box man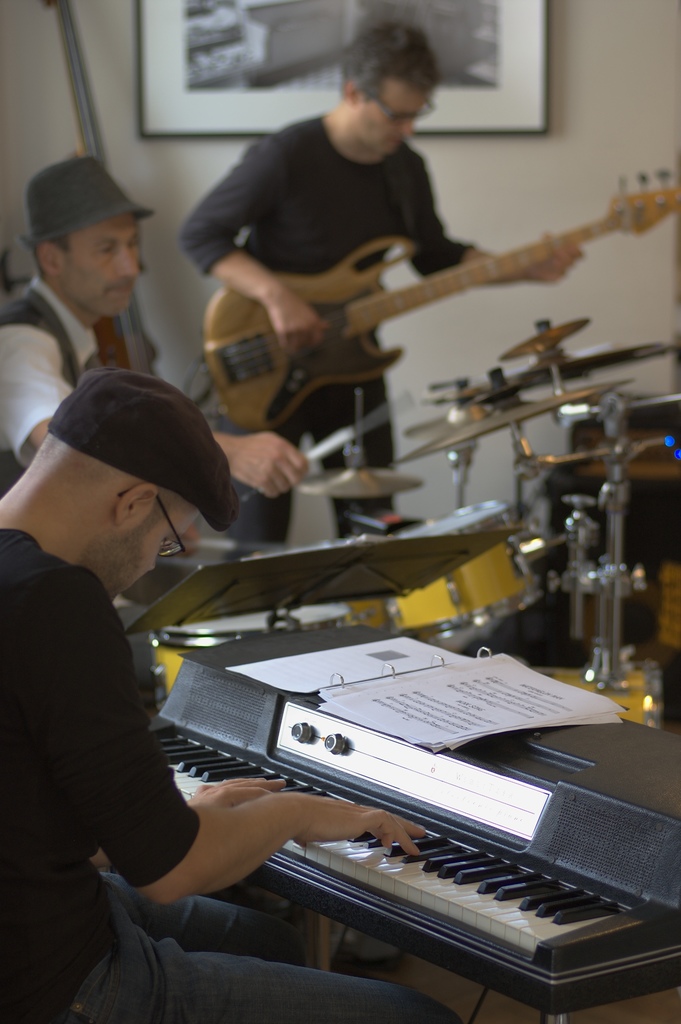
<bbox>0, 149, 306, 508</bbox>
